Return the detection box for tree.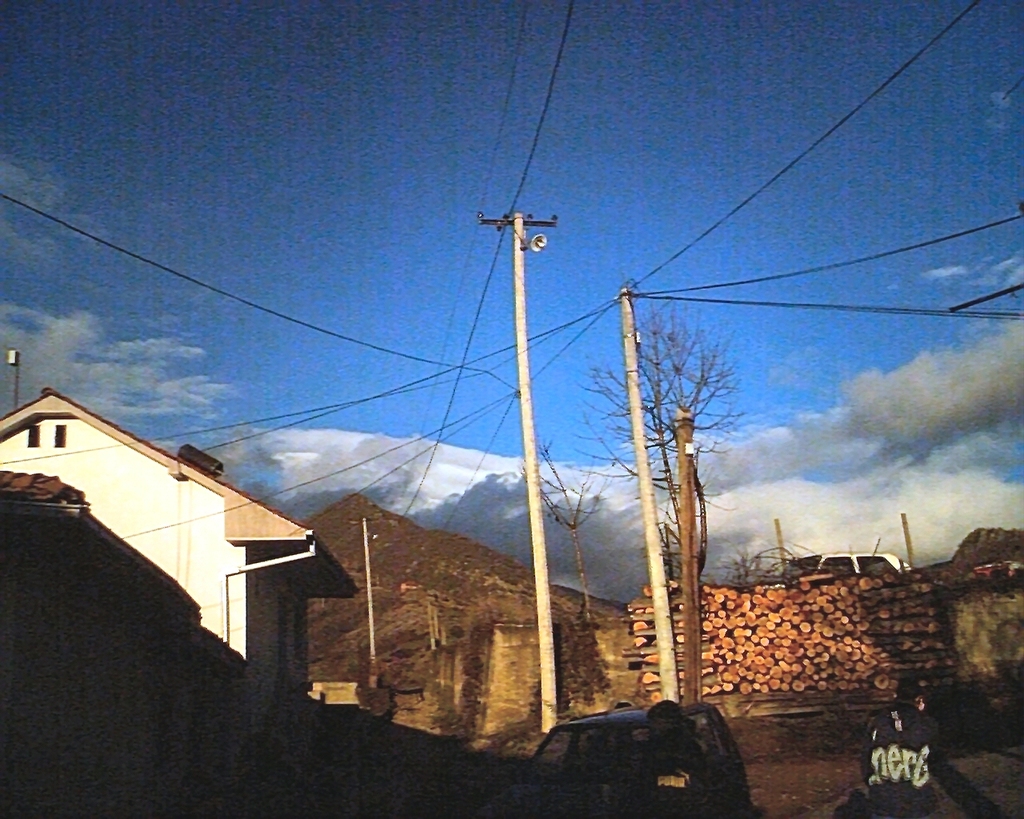
BBox(635, 286, 746, 697).
